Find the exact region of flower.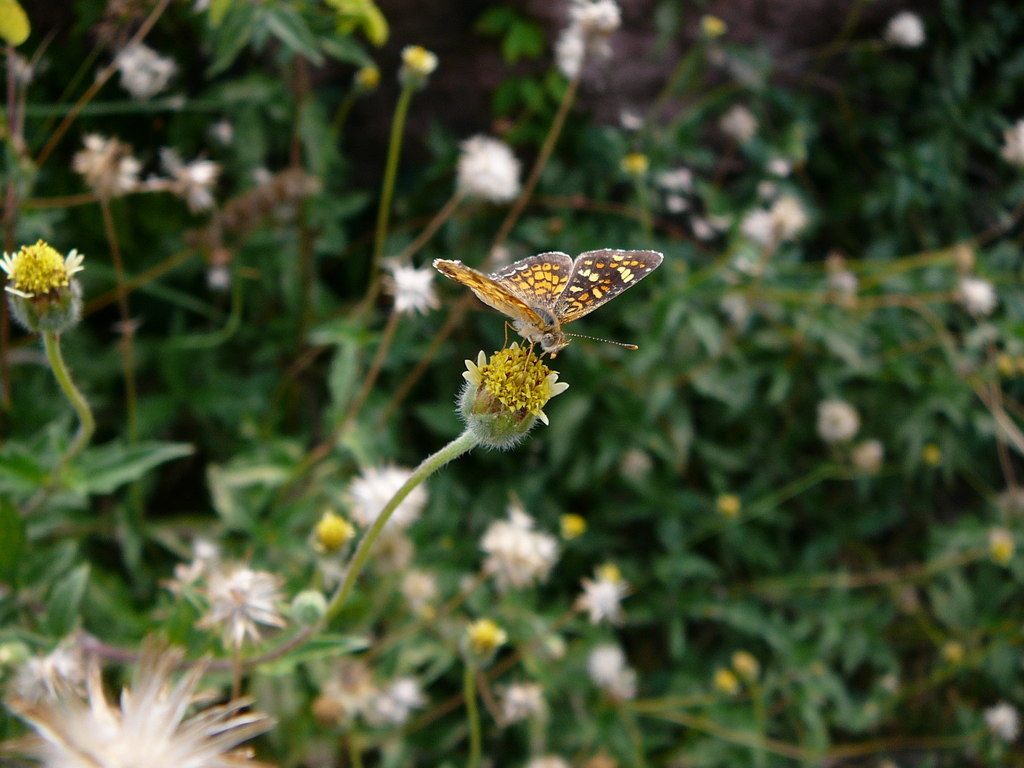
Exact region: [0, 627, 282, 767].
